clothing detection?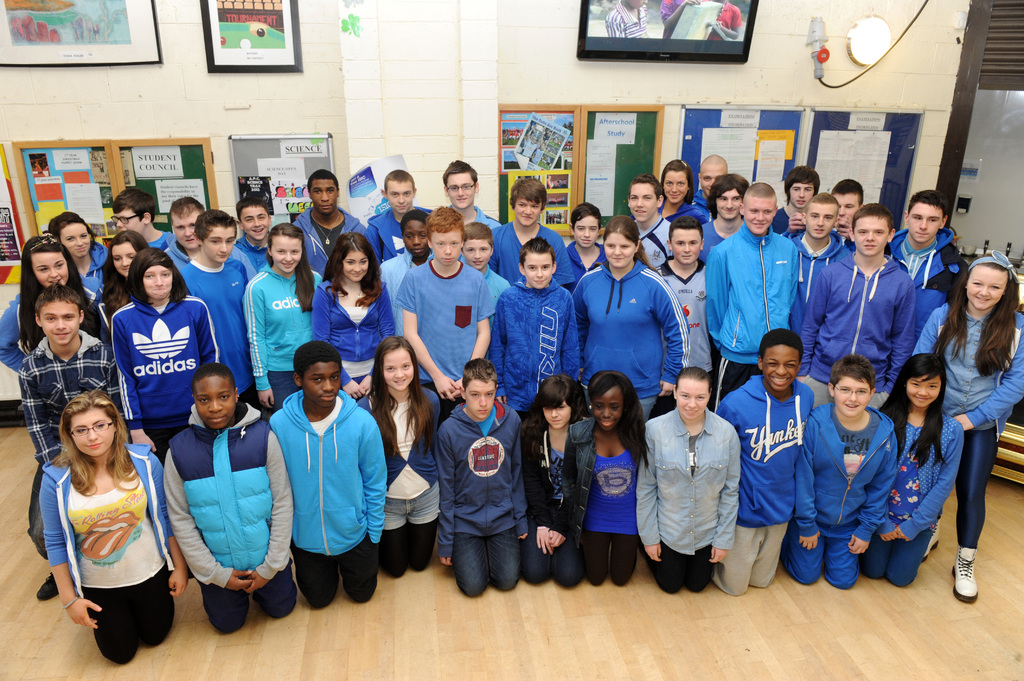
Rect(655, 265, 717, 376)
